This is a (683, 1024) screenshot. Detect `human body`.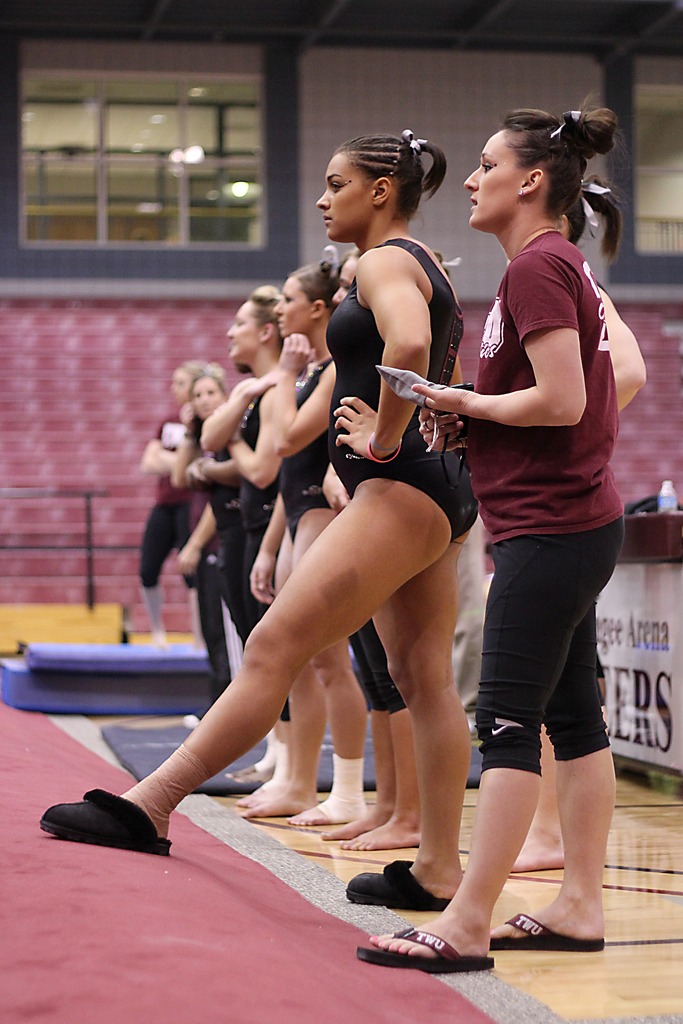
430 108 632 921.
